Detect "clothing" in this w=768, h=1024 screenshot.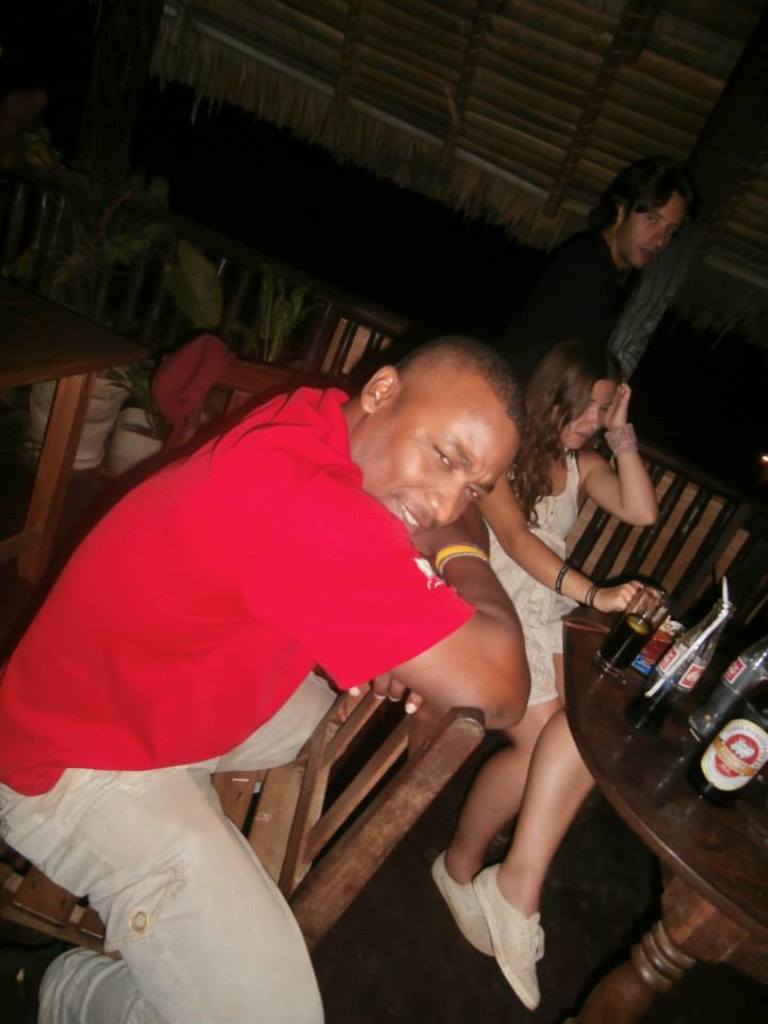
Detection: {"x1": 465, "y1": 447, "x2": 582, "y2": 732}.
